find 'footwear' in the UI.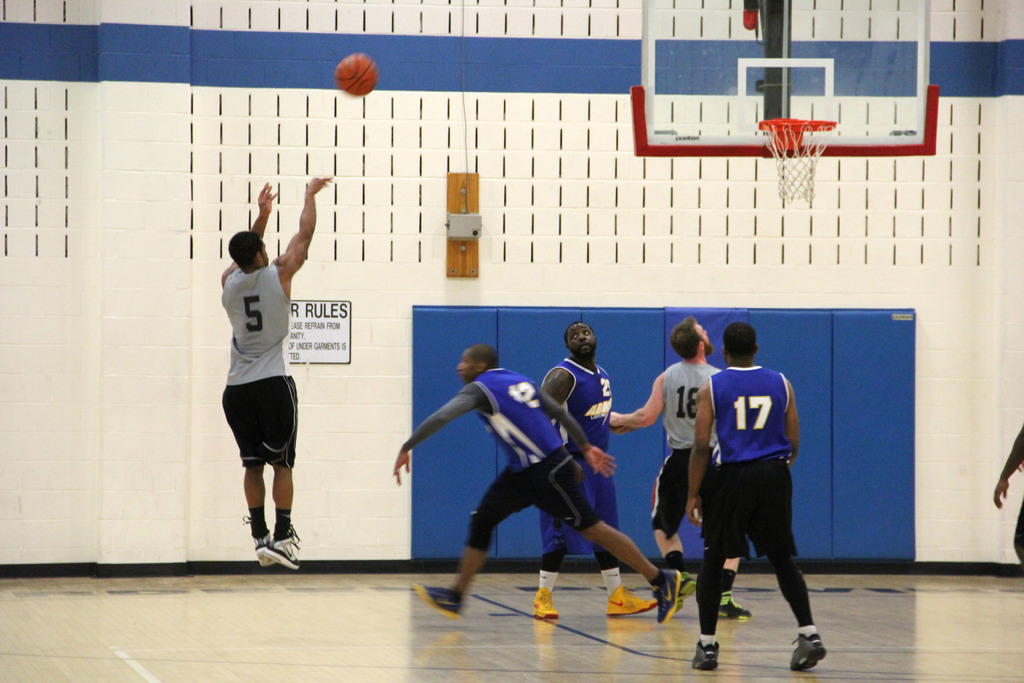
UI element at [410,586,467,621].
